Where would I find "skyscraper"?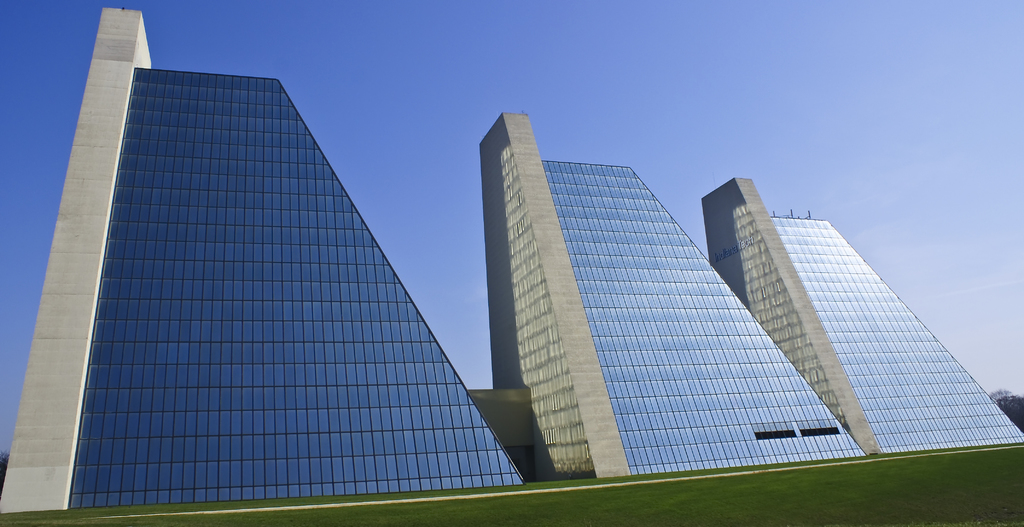
At [left=476, top=117, right=865, bottom=500].
